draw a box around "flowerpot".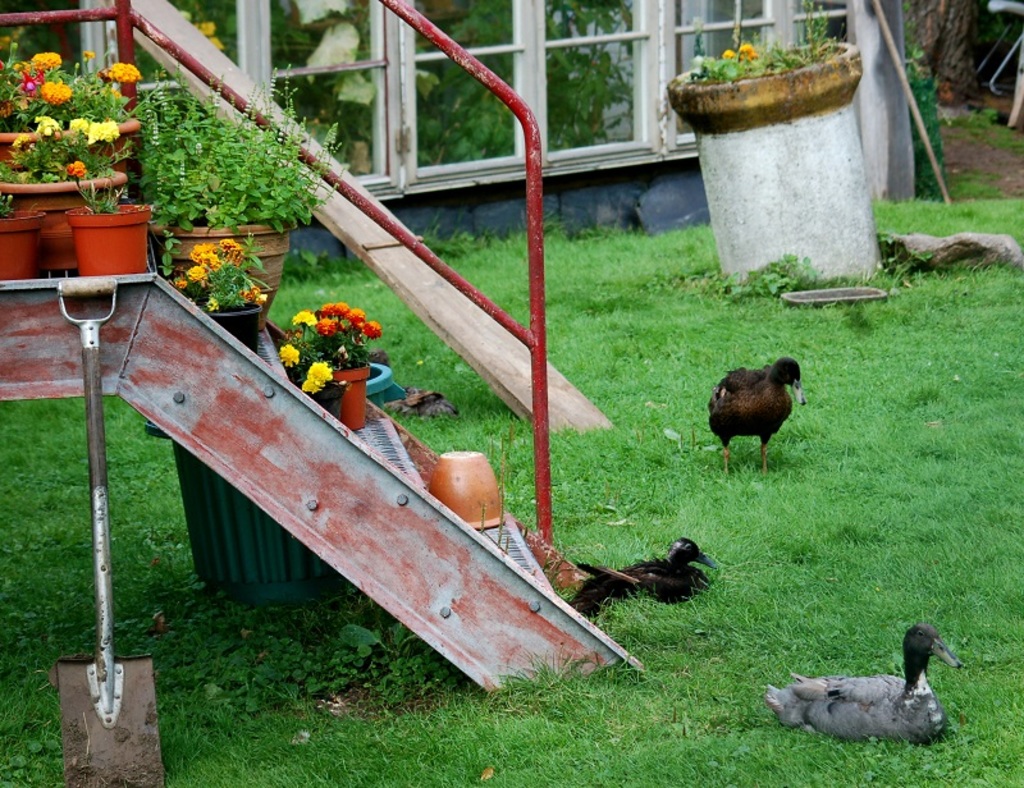
157 220 296 335.
